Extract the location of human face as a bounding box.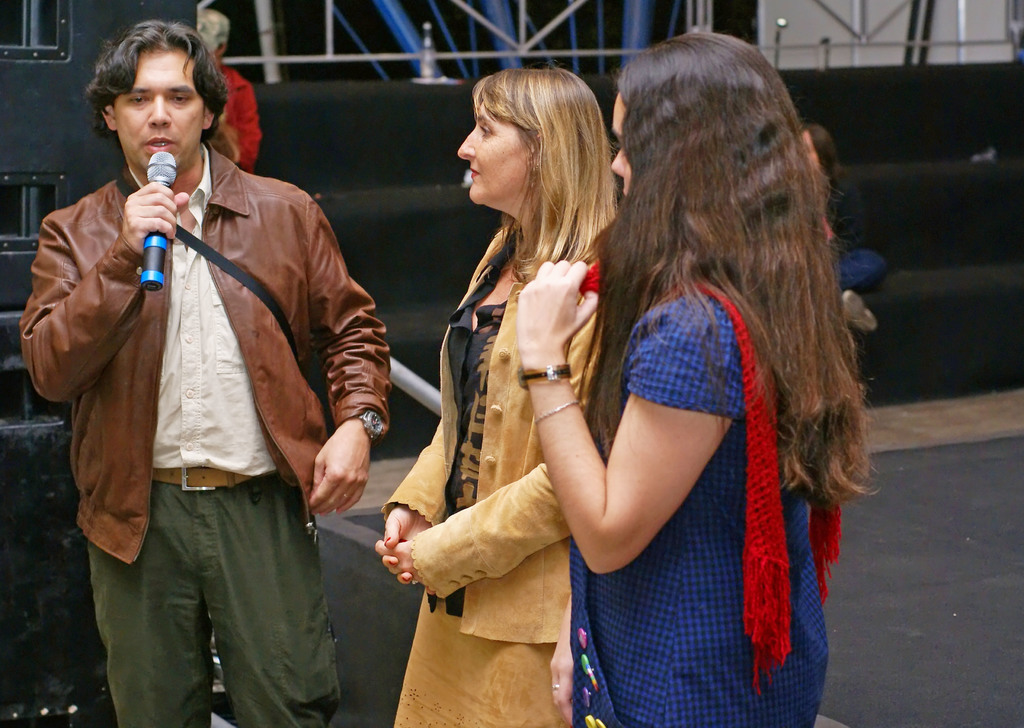
<region>115, 44, 209, 169</region>.
